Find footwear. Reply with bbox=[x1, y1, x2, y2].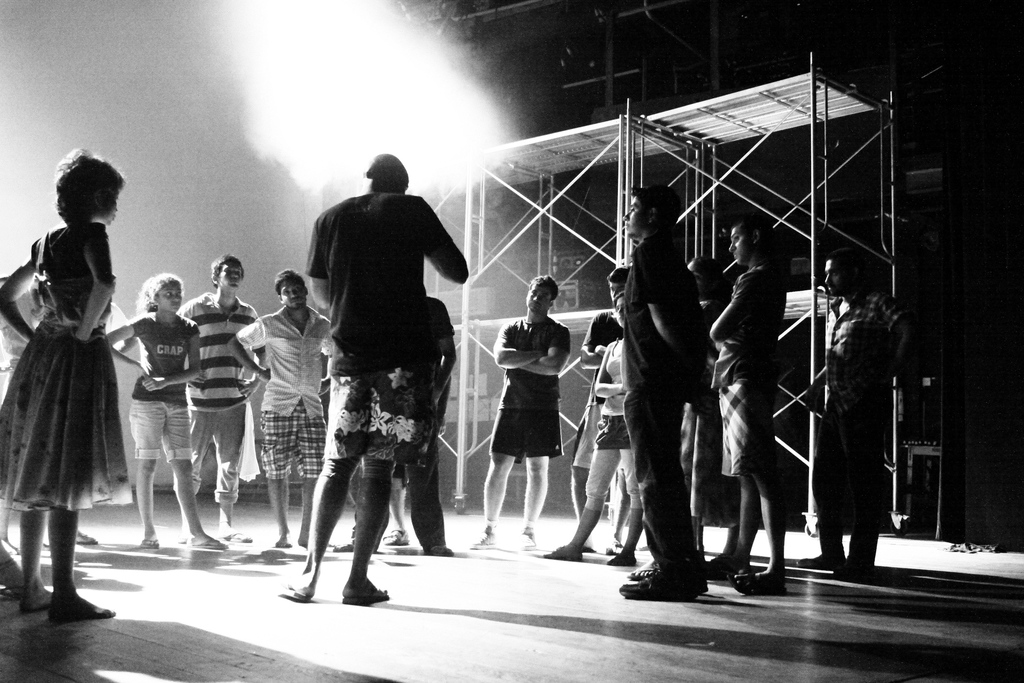
bbox=[1, 556, 19, 598].
